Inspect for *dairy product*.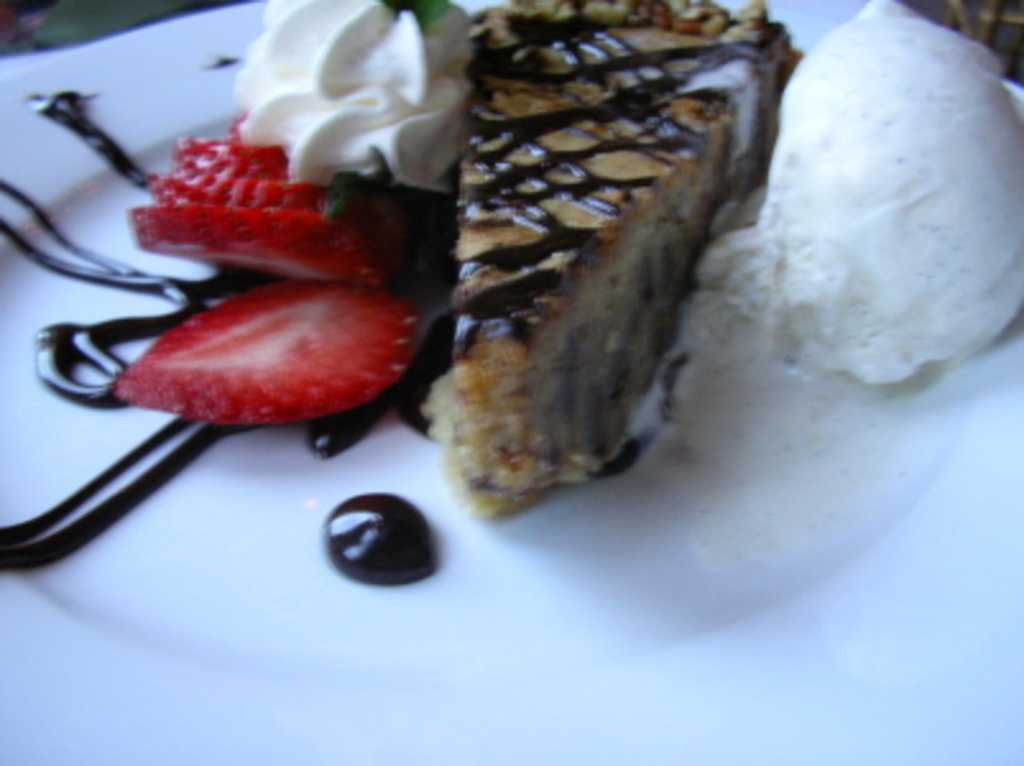
Inspection: crop(679, 0, 1021, 580).
